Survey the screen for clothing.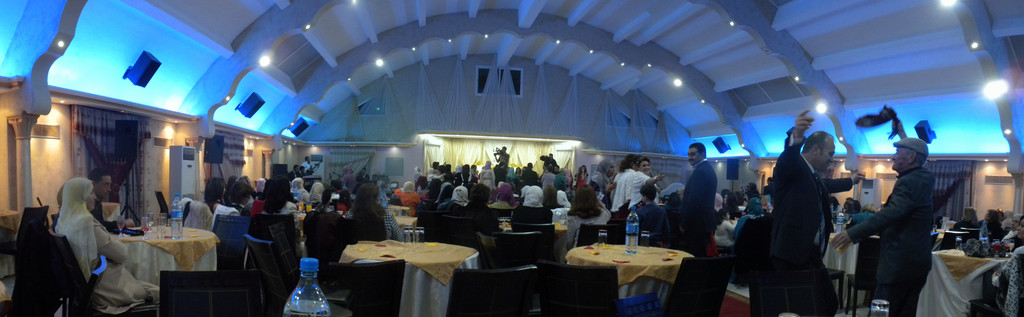
Survey found: {"left": 342, "top": 207, "right": 406, "bottom": 241}.
